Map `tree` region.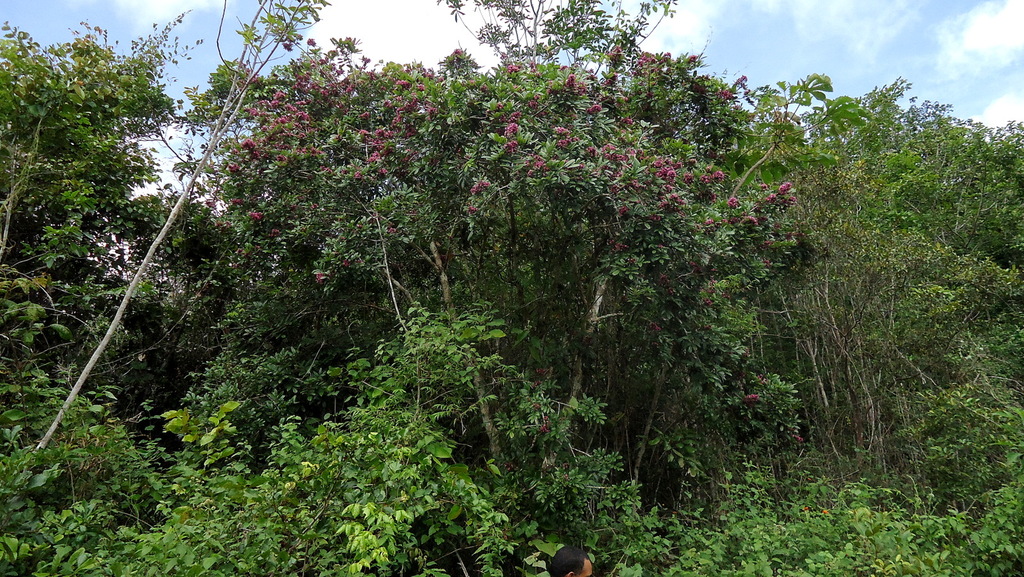
Mapped to pyautogui.locateOnScreen(12, 48, 259, 498).
